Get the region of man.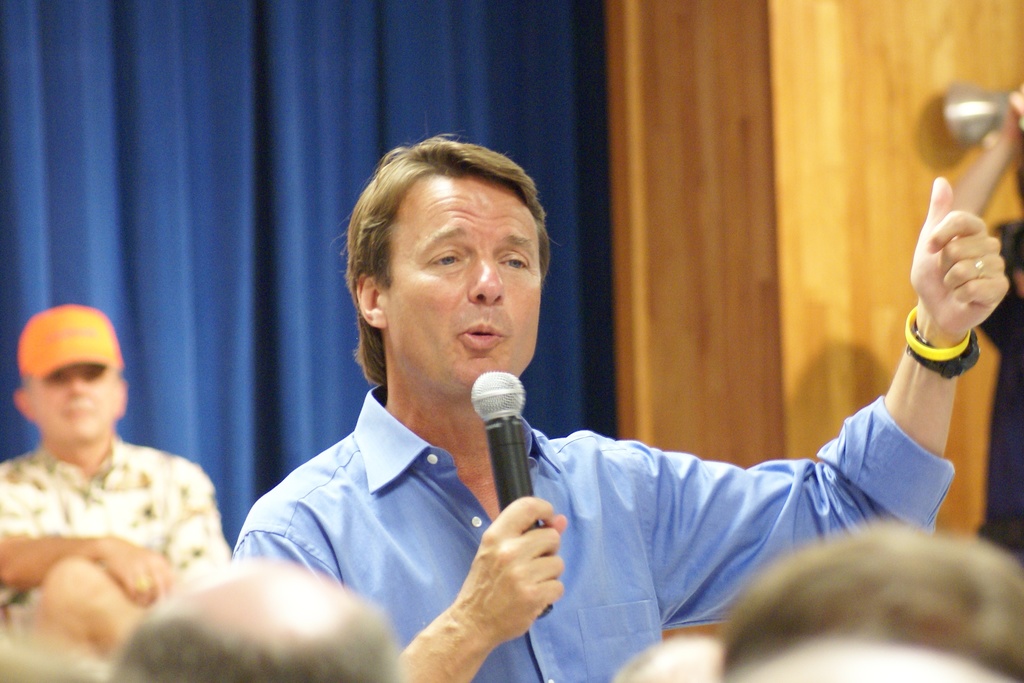
{"left": 8, "top": 309, "right": 227, "bottom": 674}.
